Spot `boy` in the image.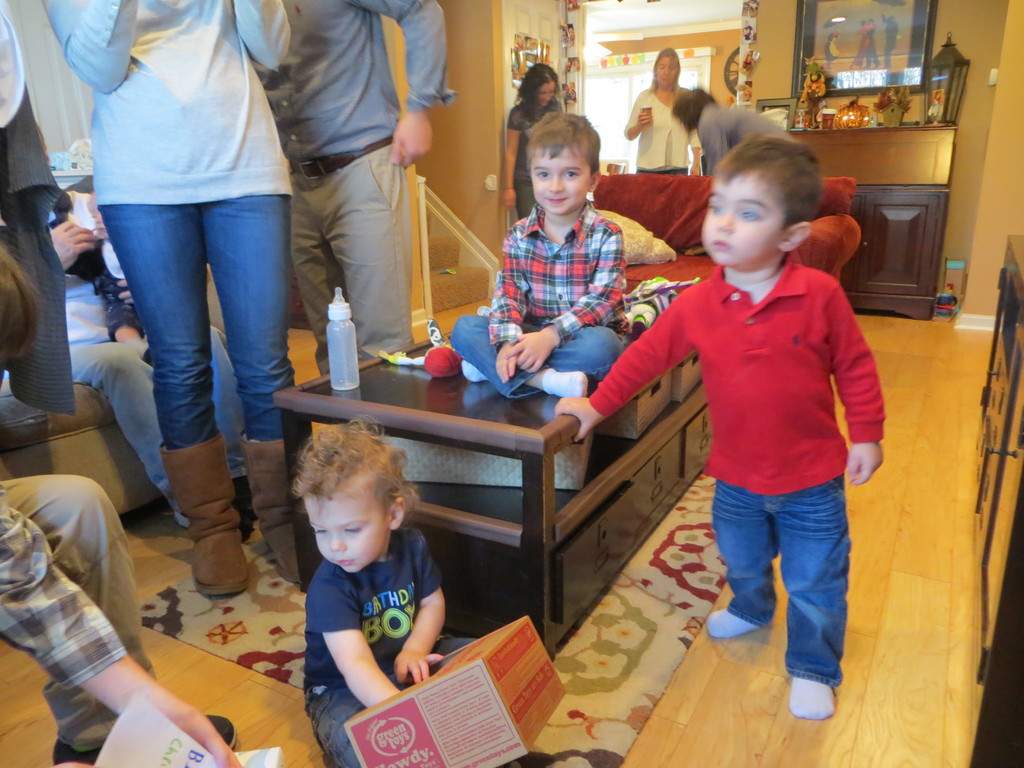
`boy` found at detection(563, 136, 884, 717).
